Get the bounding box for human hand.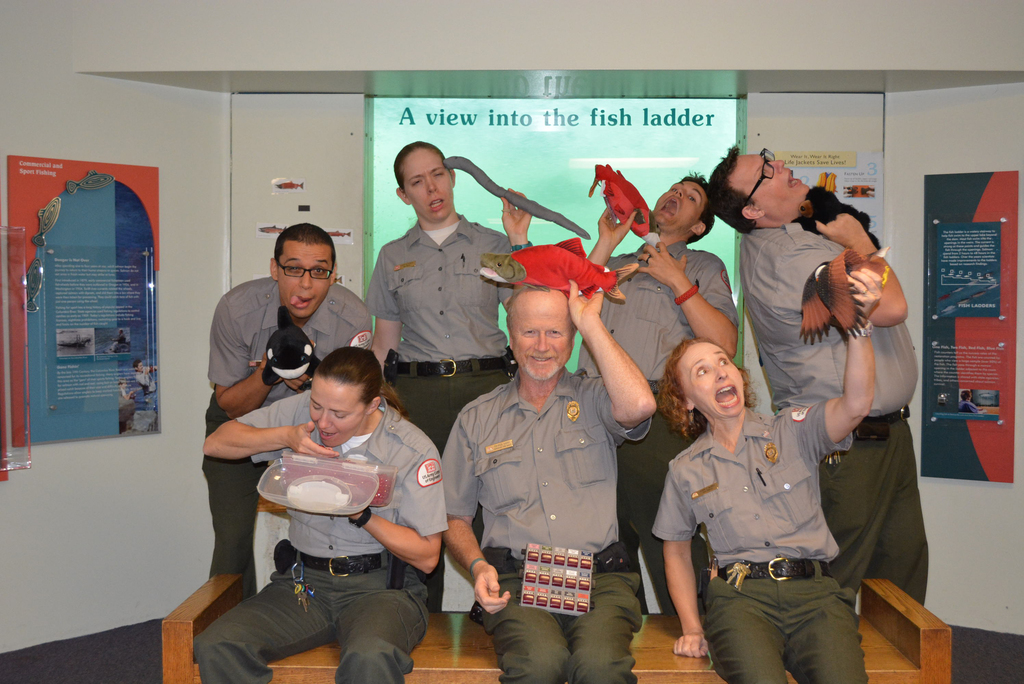
283/375/310/395.
